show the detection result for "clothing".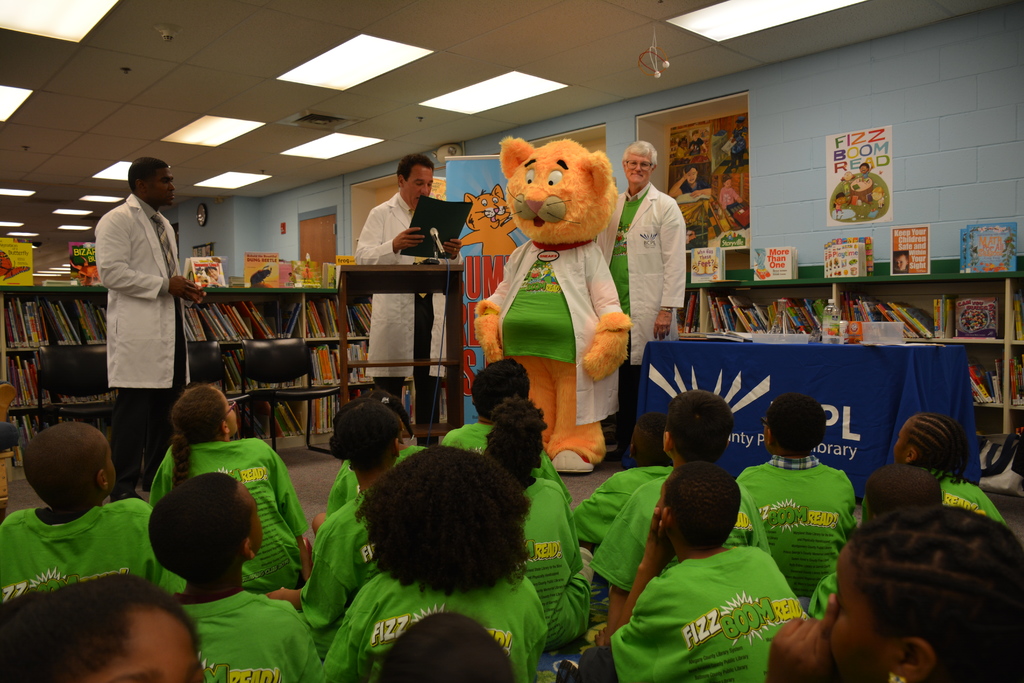
{"left": 437, "top": 422, "right": 571, "bottom": 497}.
